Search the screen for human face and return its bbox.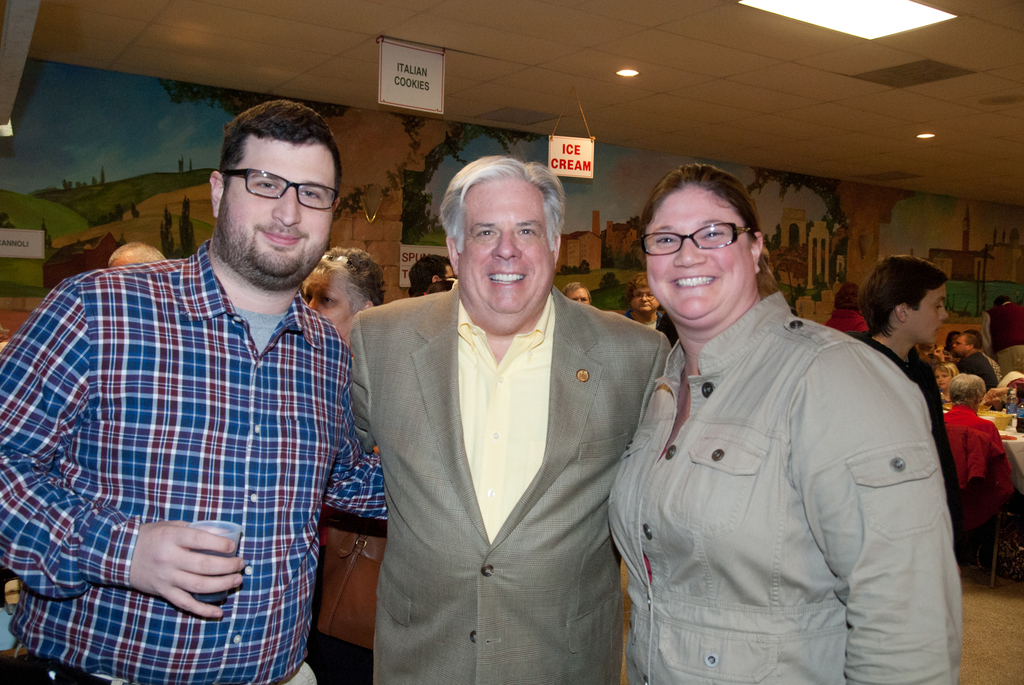
Found: box=[643, 182, 749, 328].
